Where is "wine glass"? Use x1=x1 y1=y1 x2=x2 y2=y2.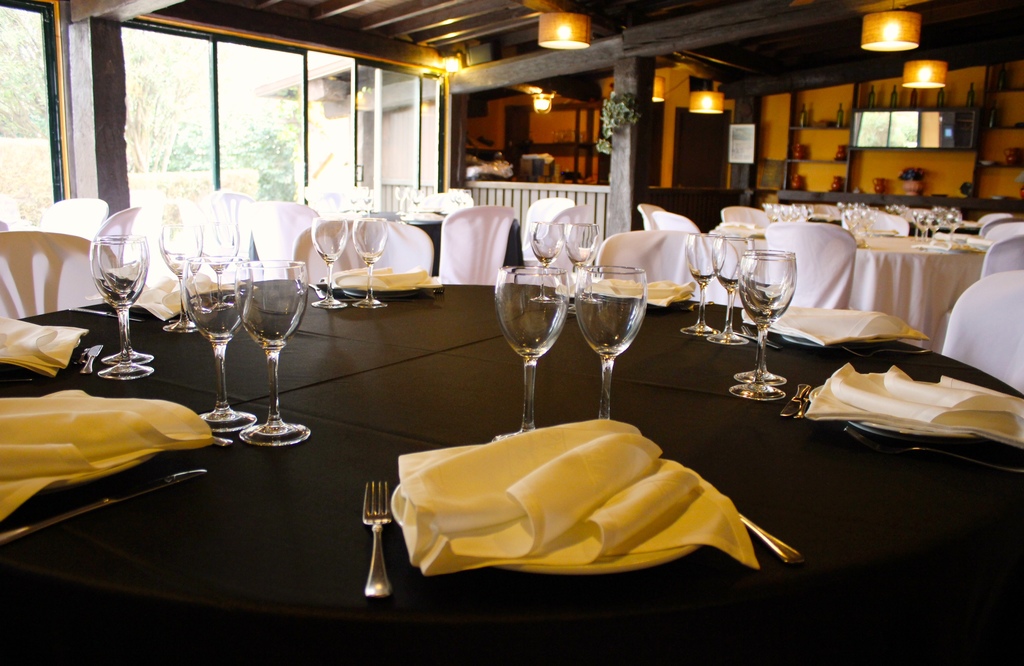
x1=235 y1=259 x2=311 y2=454.
